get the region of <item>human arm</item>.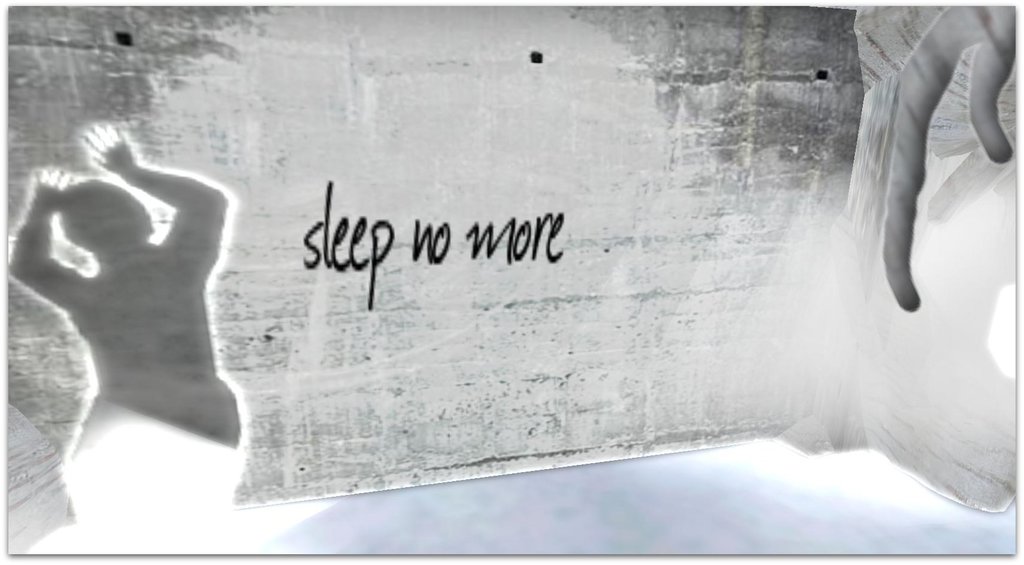
rect(77, 123, 232, 278).
